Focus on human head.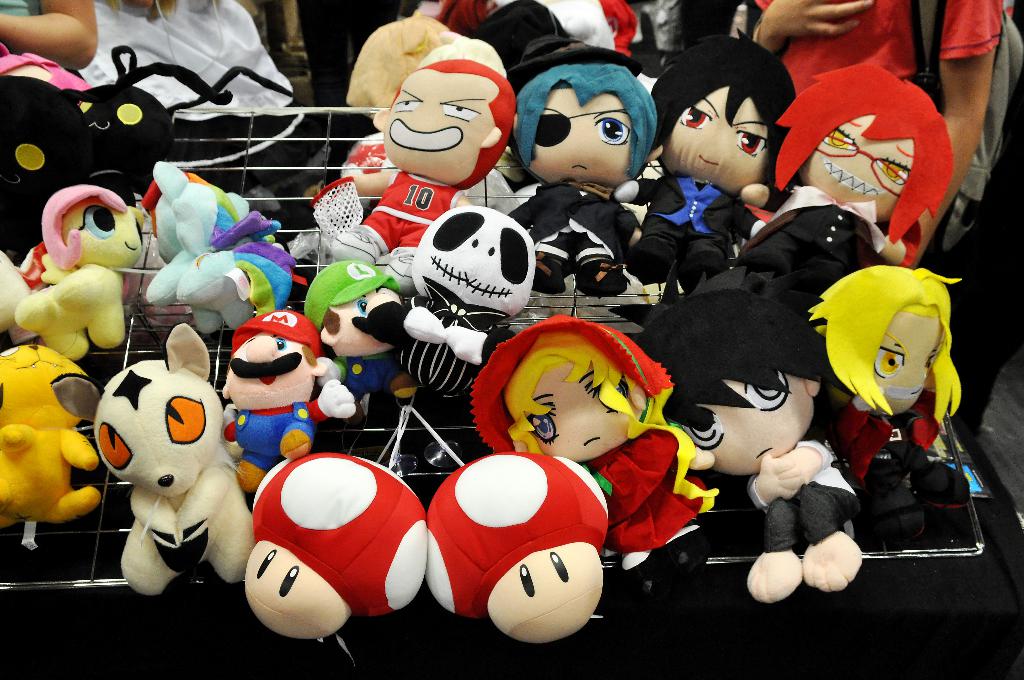
Focused at <region>490, 331, 673, 474</region>.
